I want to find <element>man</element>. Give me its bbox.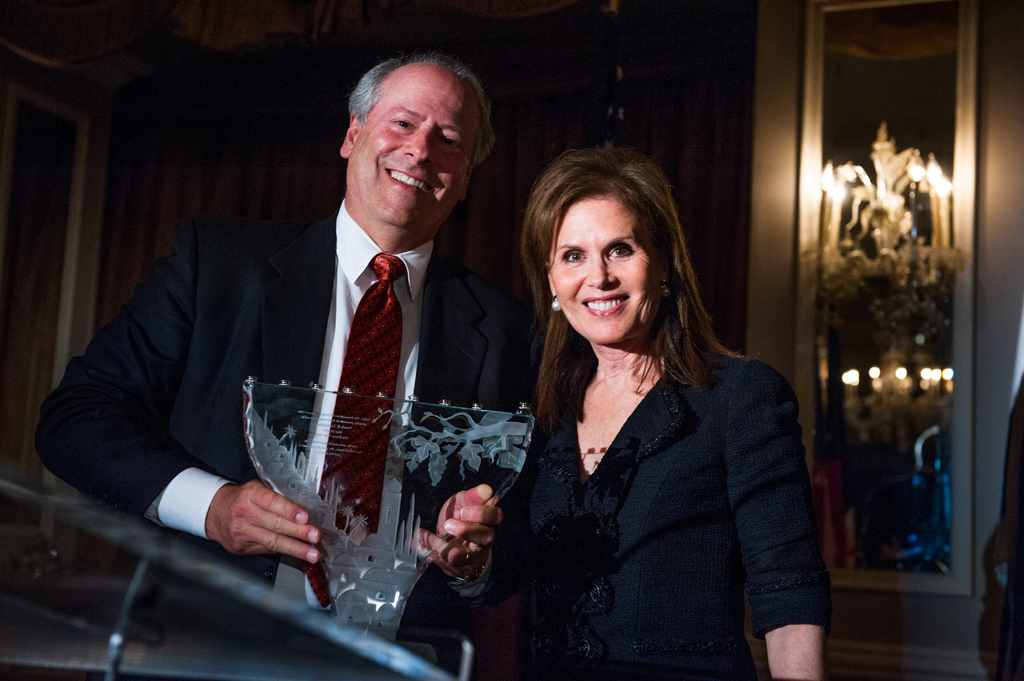
90,81,566,644.
